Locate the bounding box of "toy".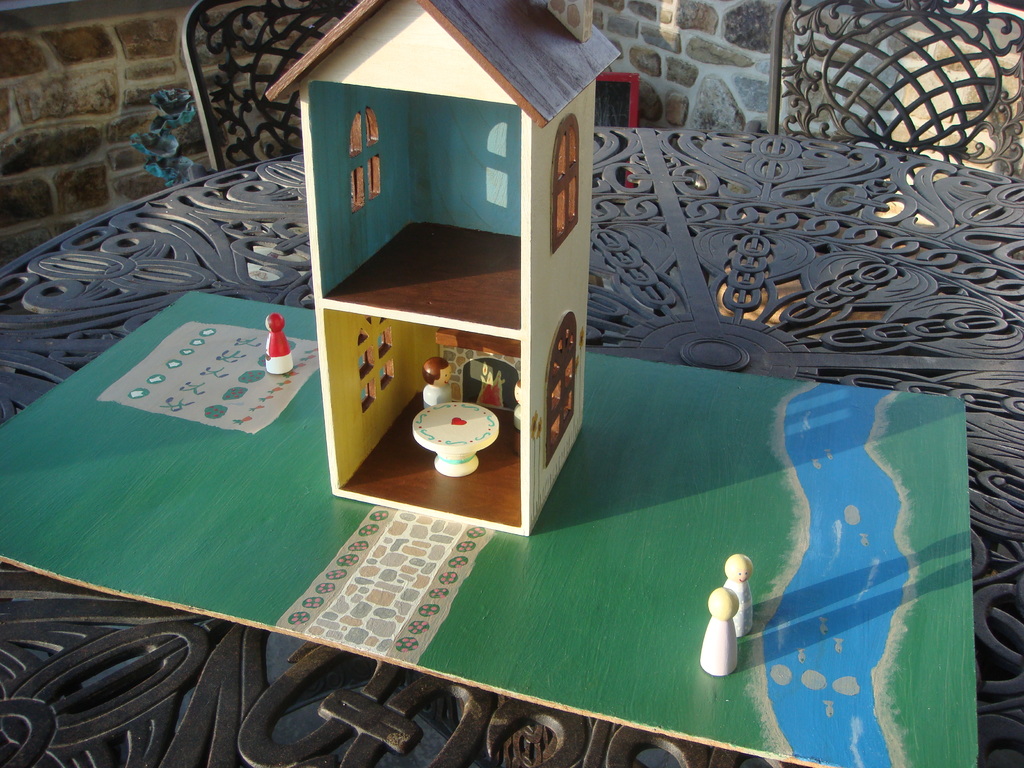
Bounding box: x1=726 y1=552 x2=760 y2=643.
